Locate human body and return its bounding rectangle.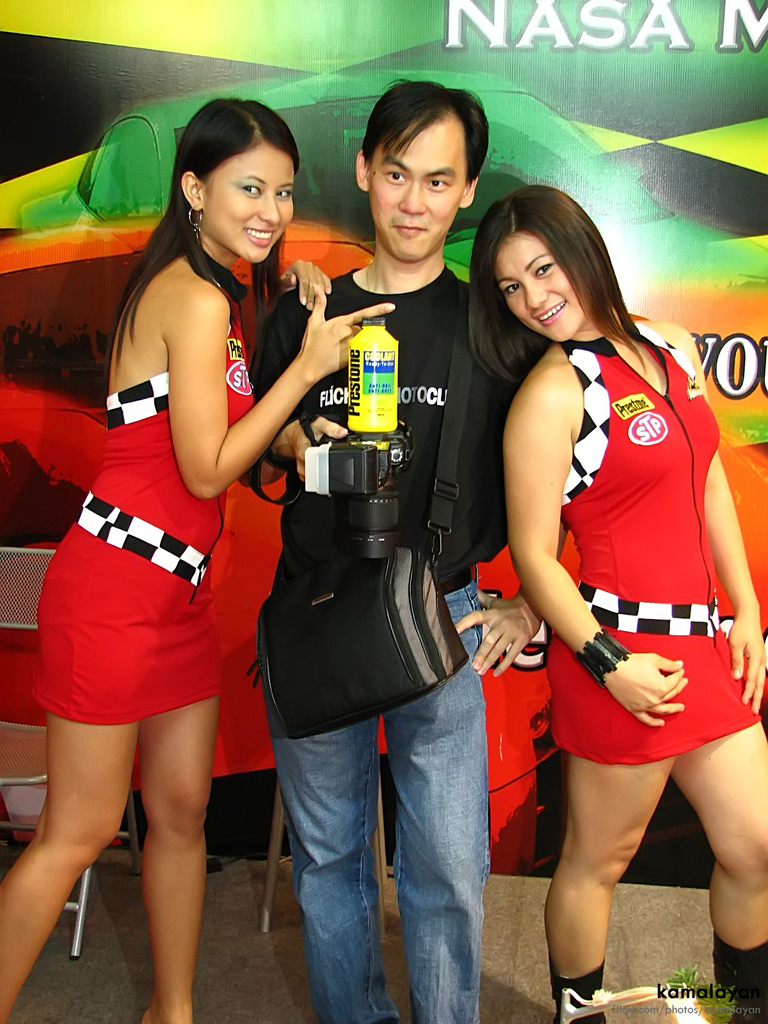
{"x1": 247, "y1": 77, "x2": 571, "y2": 1022}.
